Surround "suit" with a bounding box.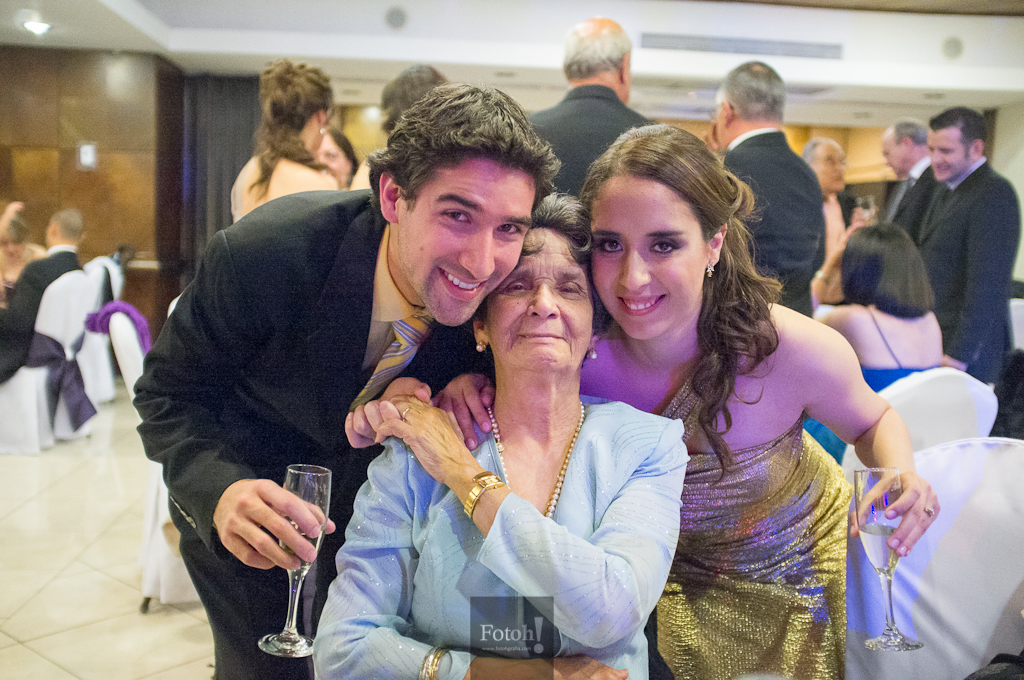
box=[519, 85, 659, 205].
